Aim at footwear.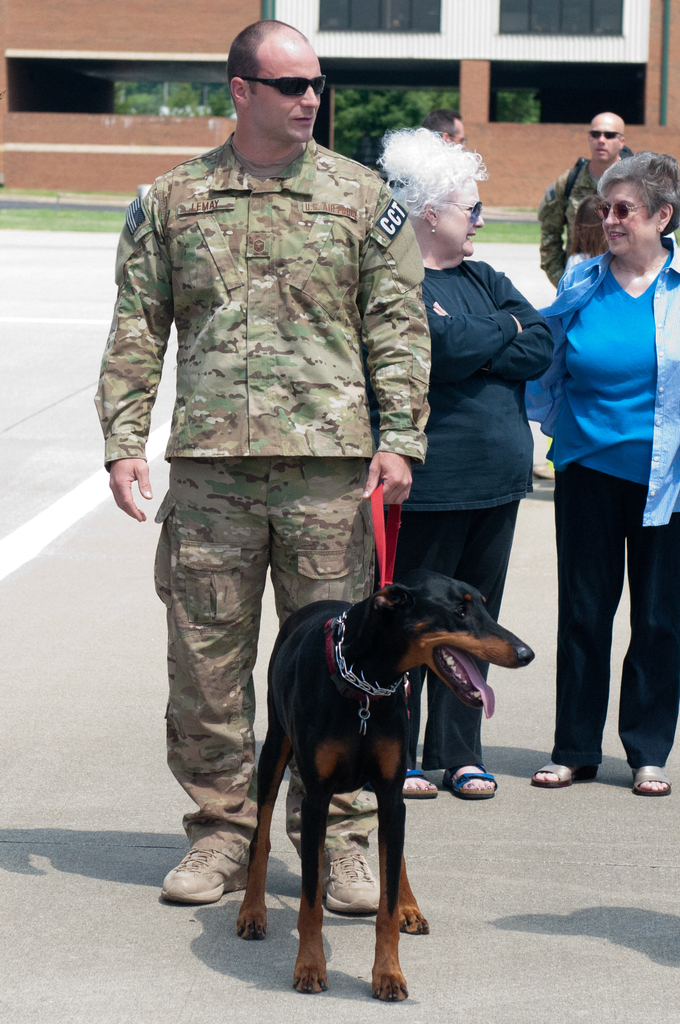
Aimed at [x1=528, y1=755, x2=595, y2=790].
